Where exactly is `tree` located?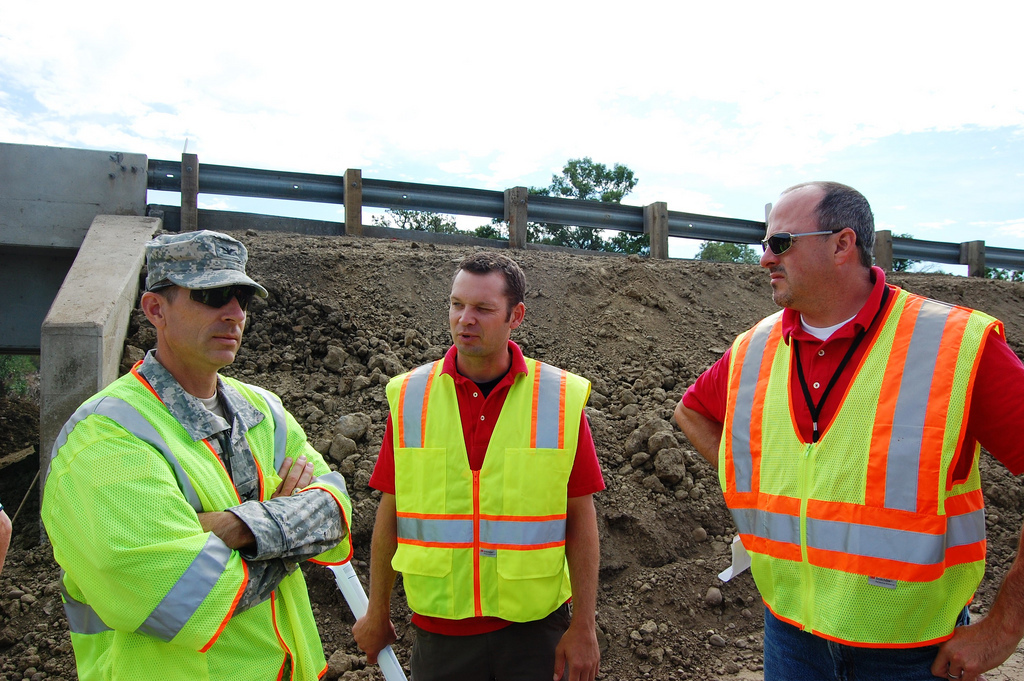
Its bounding box is 362 208 460 241.
